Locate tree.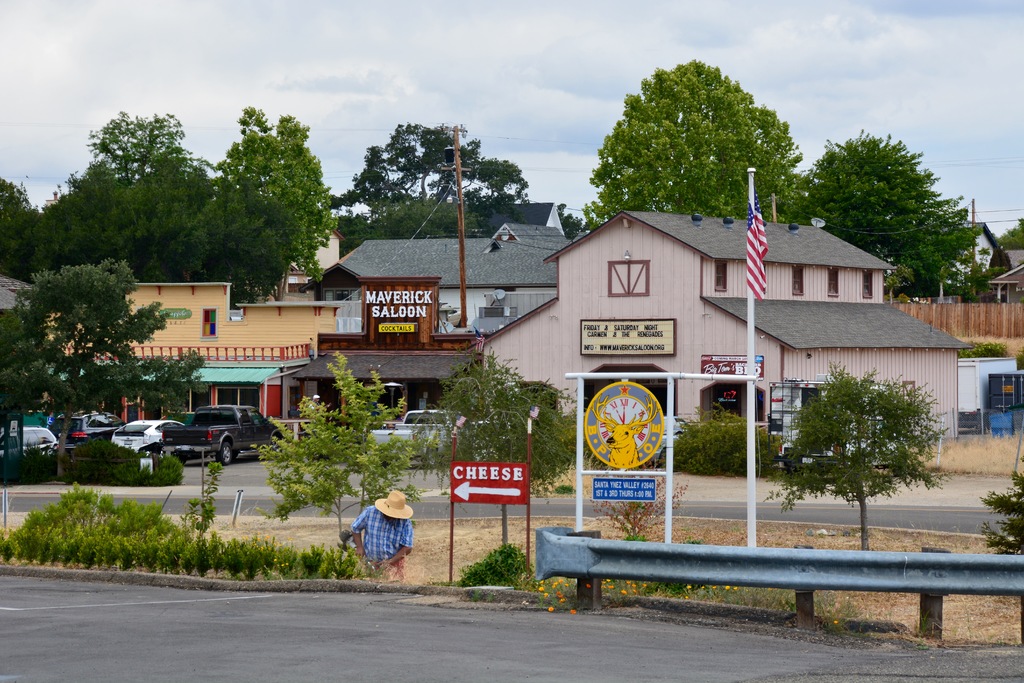
Bounding box: (0, 170, 77, 296).
